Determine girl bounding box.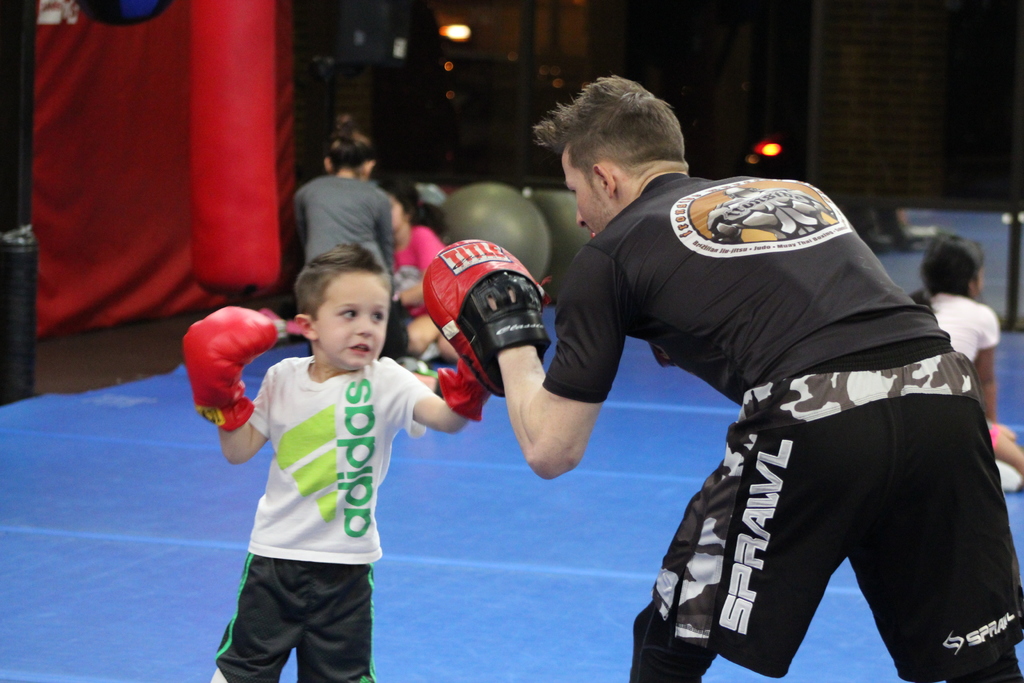
Determined: x1=910, y1=231, x2=1023, y2=491.
